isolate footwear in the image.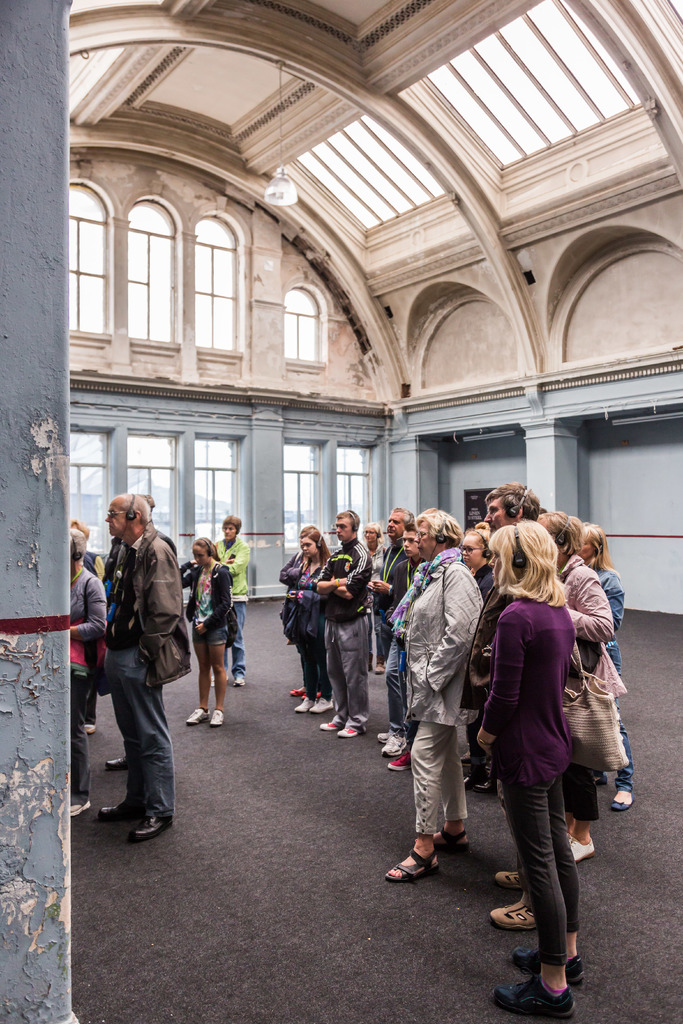
Isolated region: <region>299, 690, 315, 712</region>.
